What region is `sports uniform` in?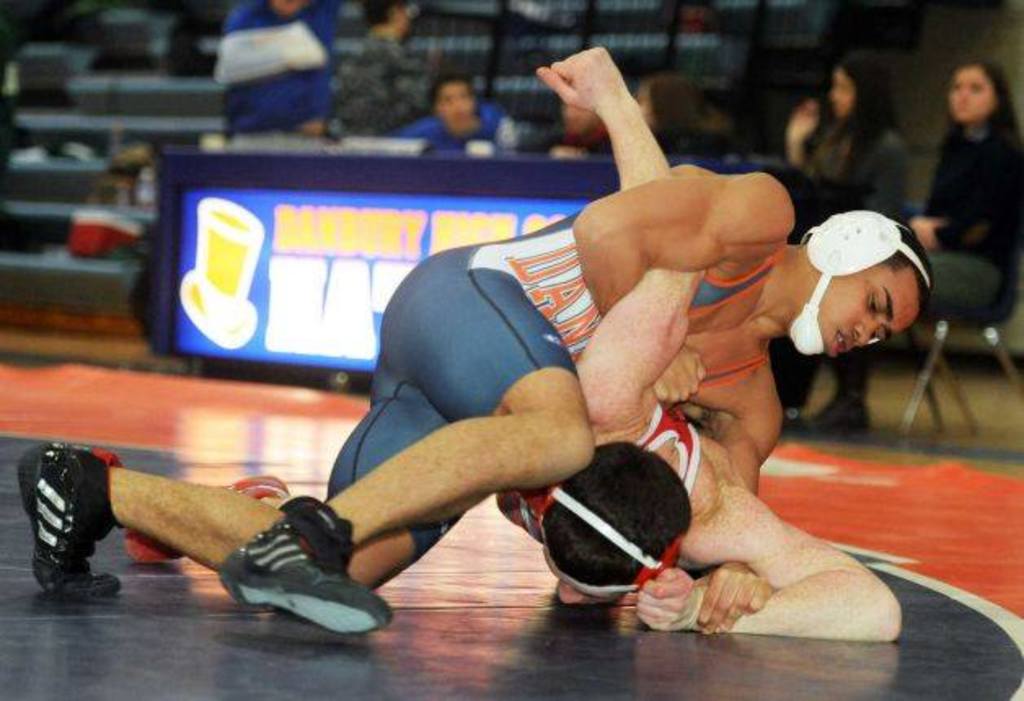
[x1=841, y1=98, x2=1022, y2=412].
